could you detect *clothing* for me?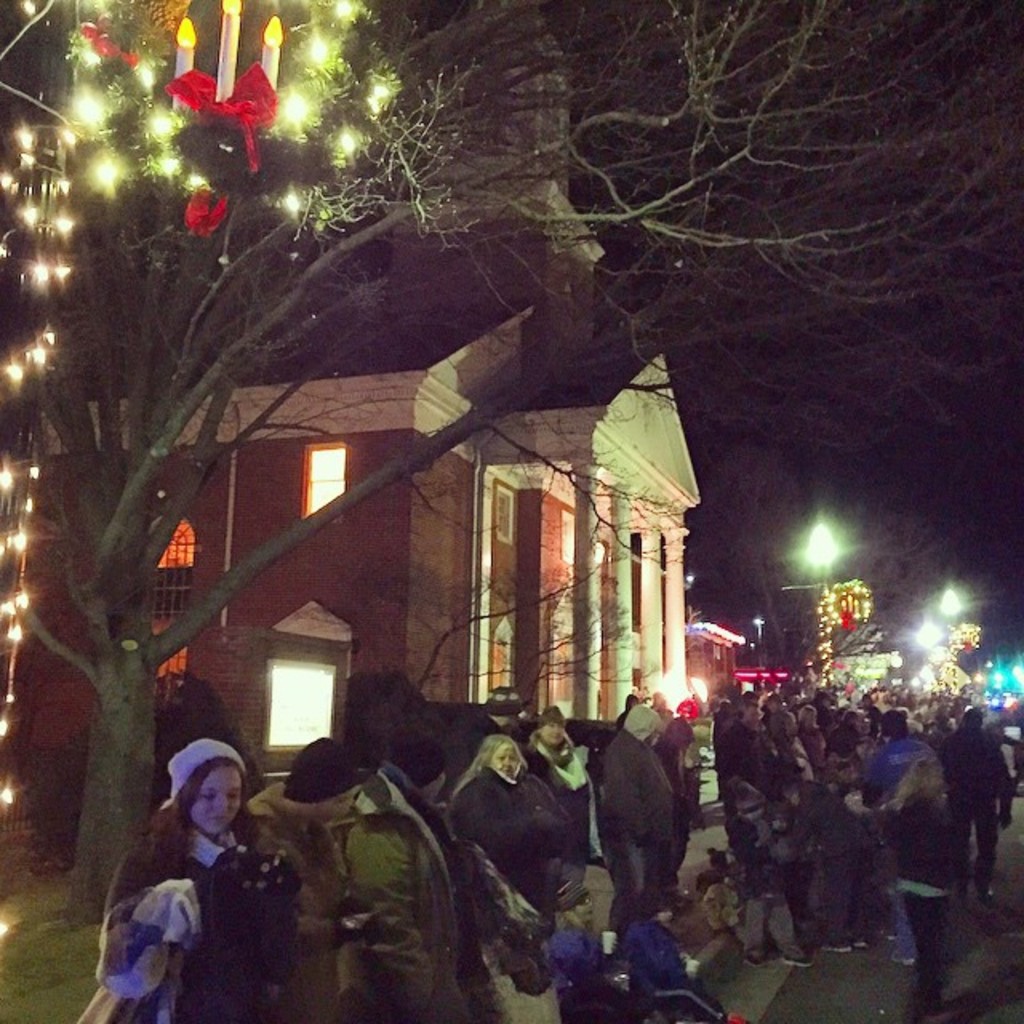
Detection result: Rect(544, 928, 640, 1022).
